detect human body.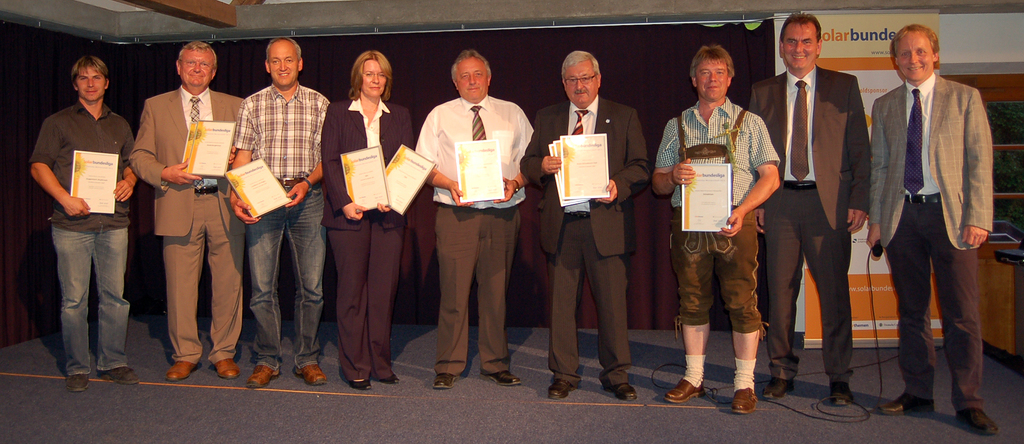
Detected at l=750, t=63, r=871, b=411.
